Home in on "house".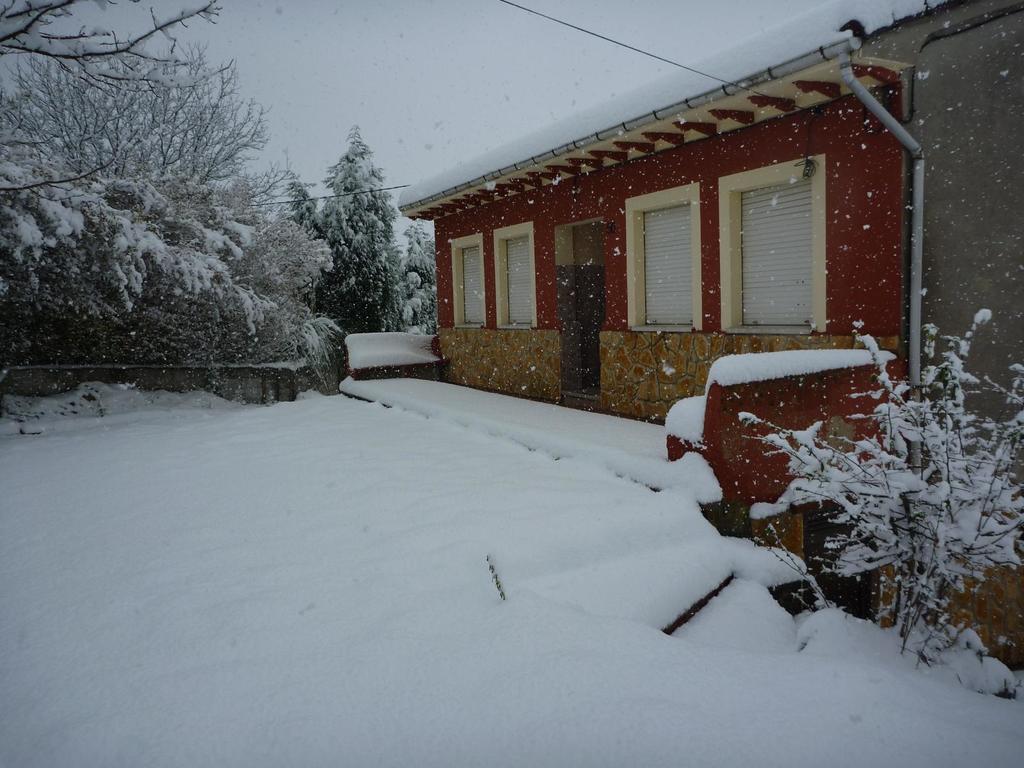
Homed in at [left=346, top=7, right=1023, bottom=685].
